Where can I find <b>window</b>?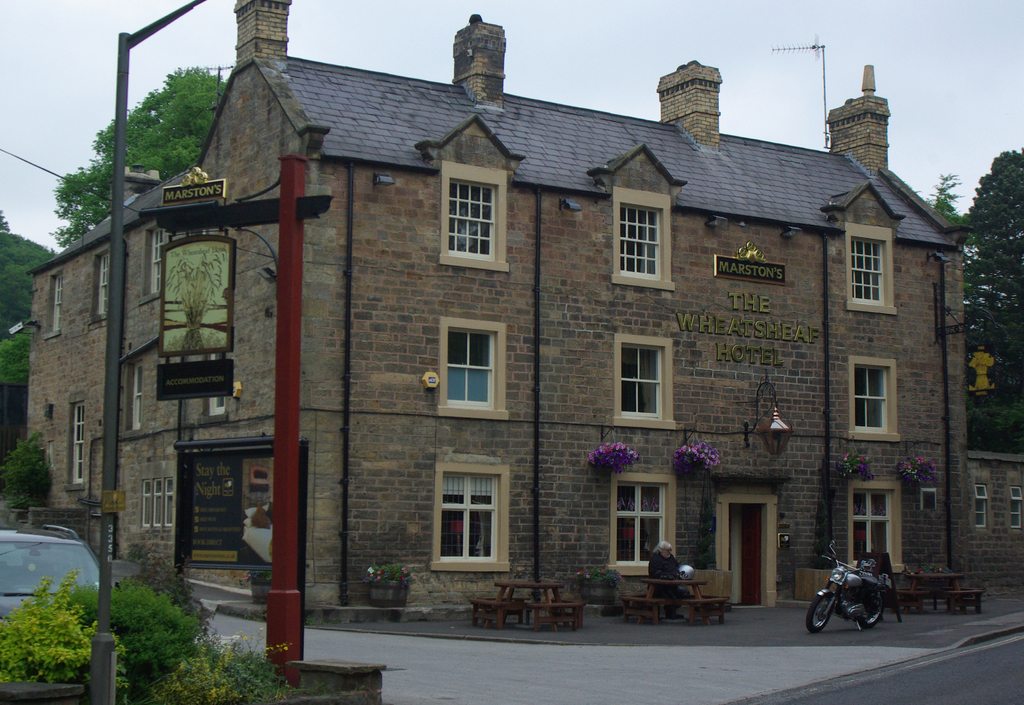
You can find it at {"left": 143, "top": 473, "right": 178, "bottom": 536}.
